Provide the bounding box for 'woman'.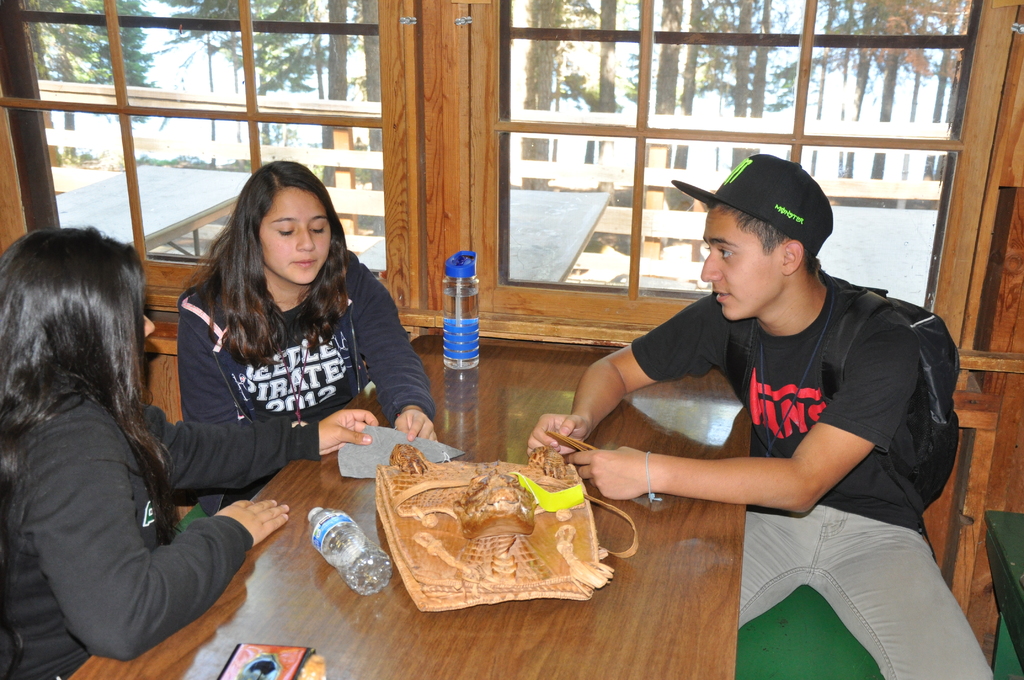
select_region(0, 229, 380, 679).
